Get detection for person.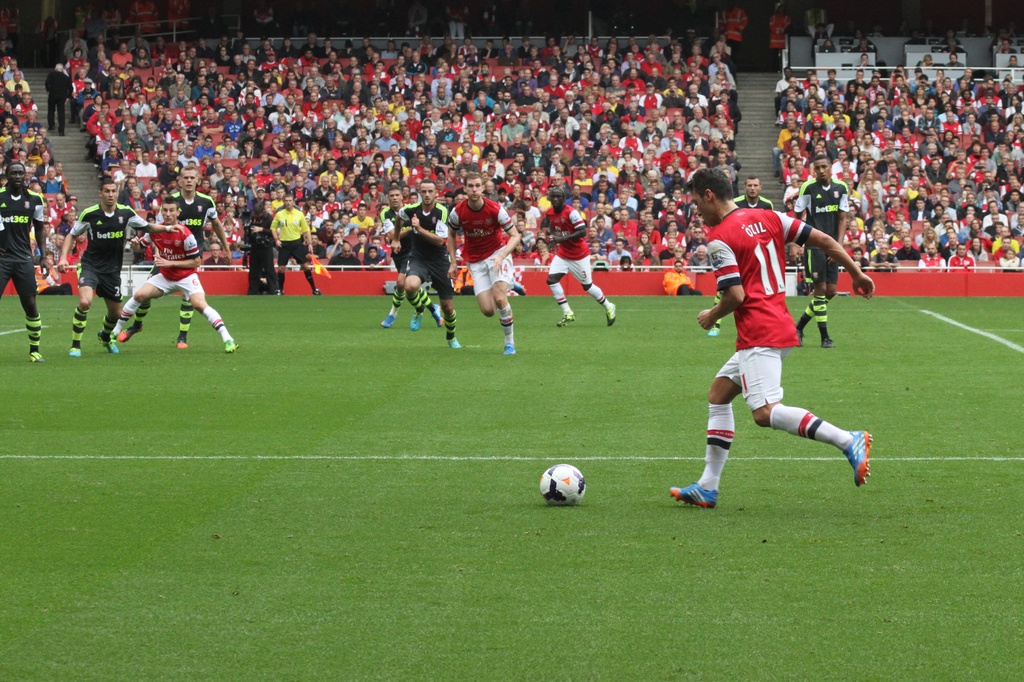
Detection: <bbox>392, 182, 458, 336</bbox>.
